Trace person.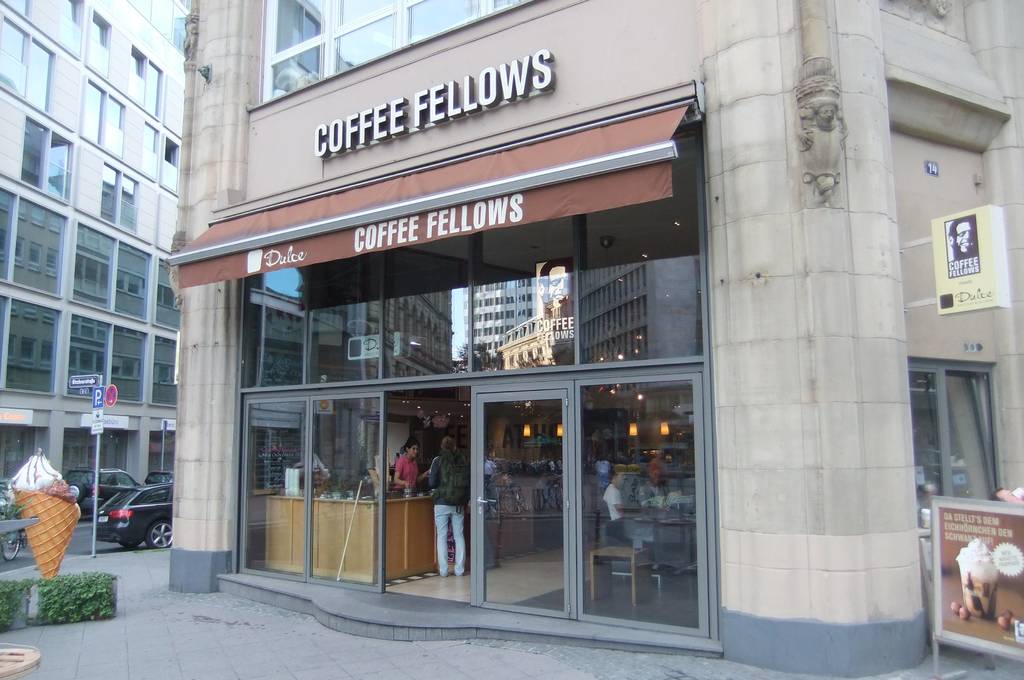
Traced to bbox=[419, 431, 474, 580].
